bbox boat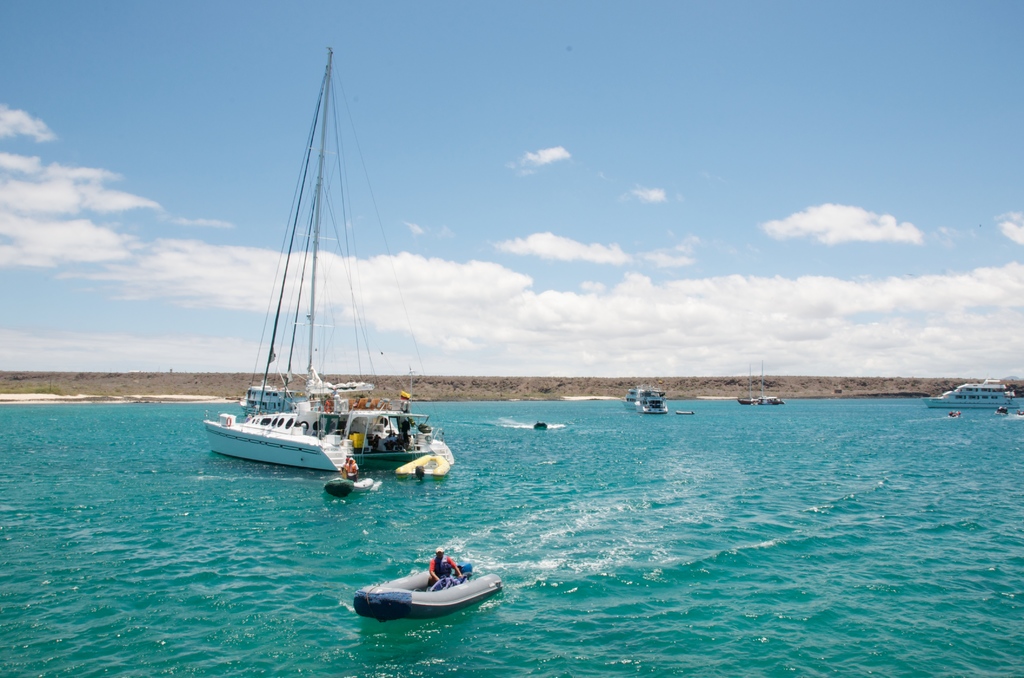
x1=396 y1=453 x2=450 y2=480
